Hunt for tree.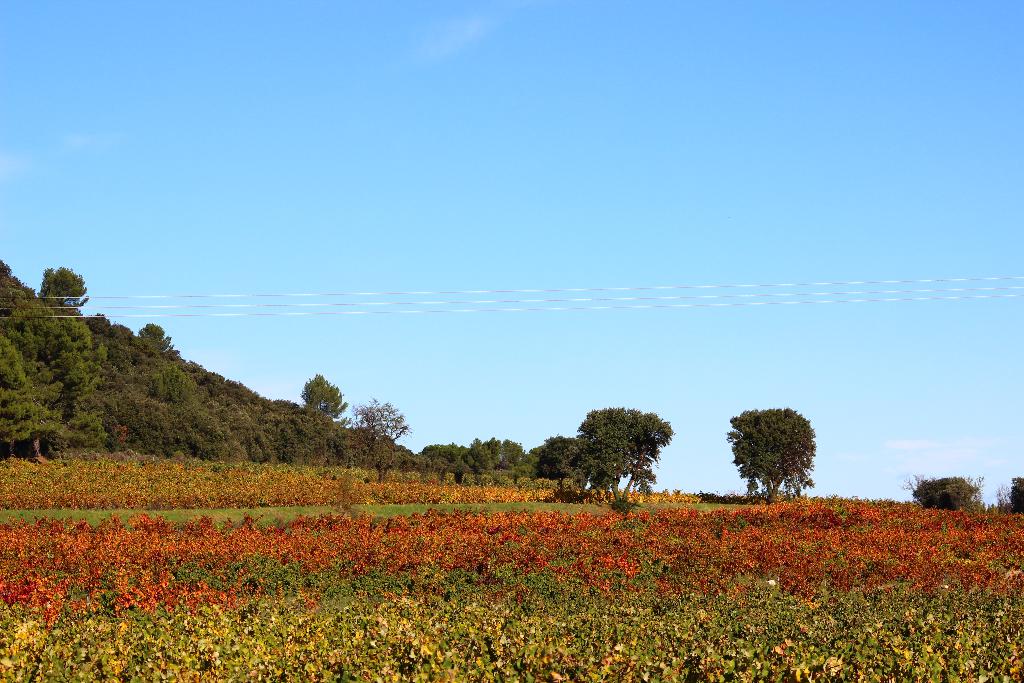
Hunted down at bbox=(304, 372, 349, 422).
